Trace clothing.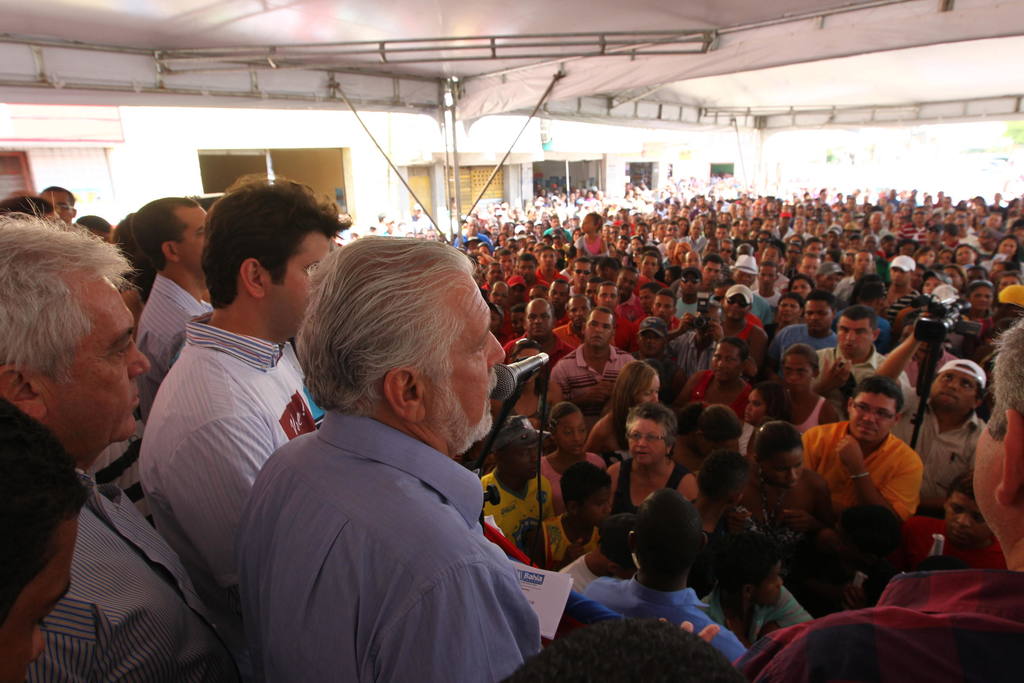
Traced to (755,290,783,327).
